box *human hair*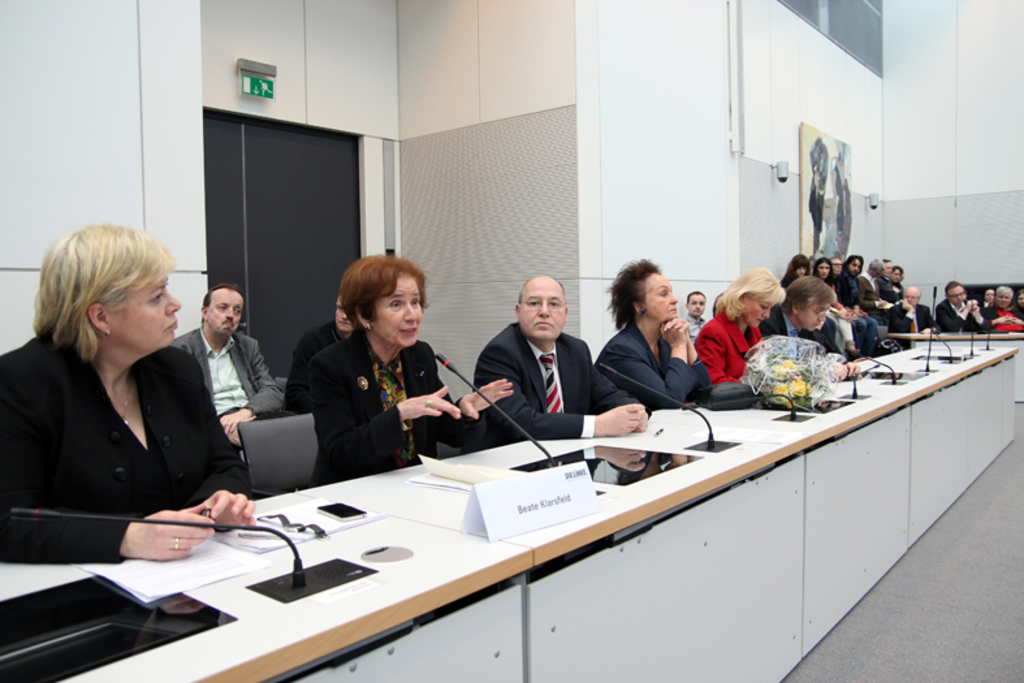
region(710, 265, 783, 321)
